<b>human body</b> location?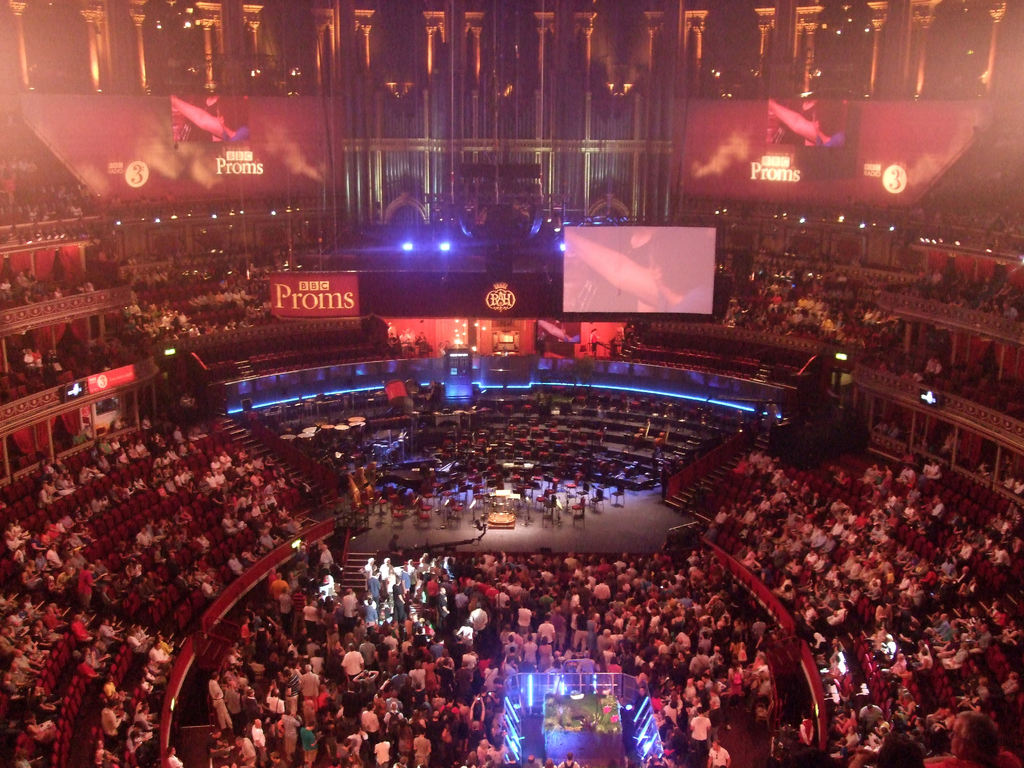
<box>893,460,914,488</box>
